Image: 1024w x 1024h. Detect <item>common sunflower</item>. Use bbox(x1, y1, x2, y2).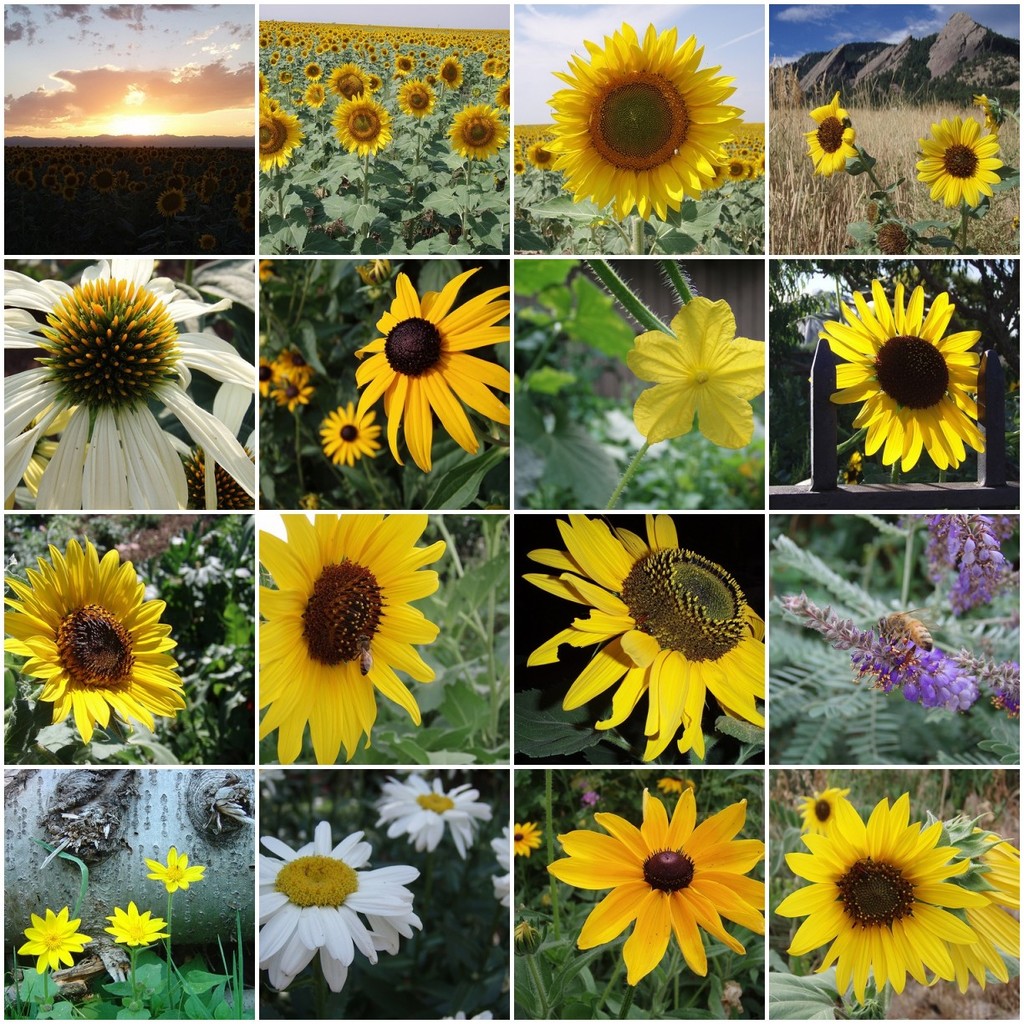
bbox(256, 519, 428, 761).
